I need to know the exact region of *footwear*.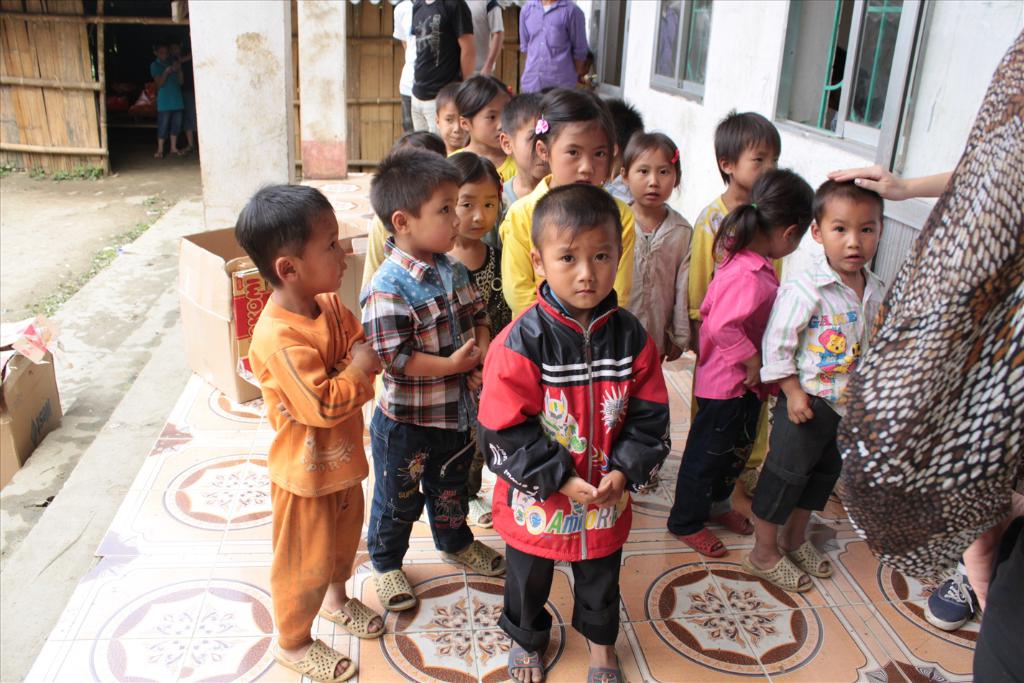
Region: bbox=[466, 492, 492, 527].
